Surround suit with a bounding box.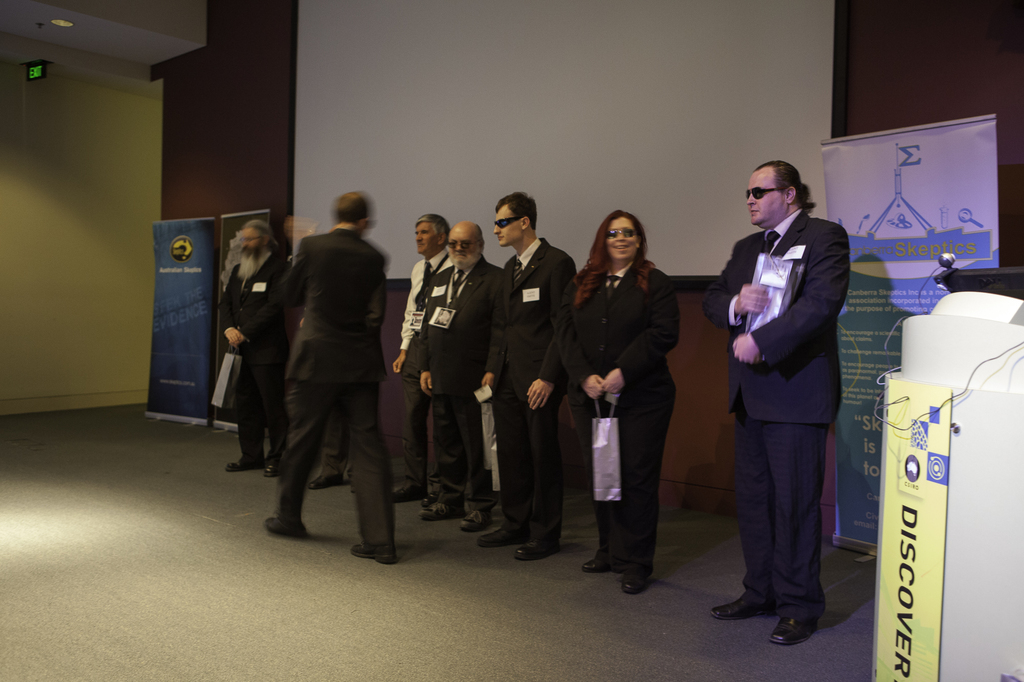
l=414, t=257, r=505, b=514.
